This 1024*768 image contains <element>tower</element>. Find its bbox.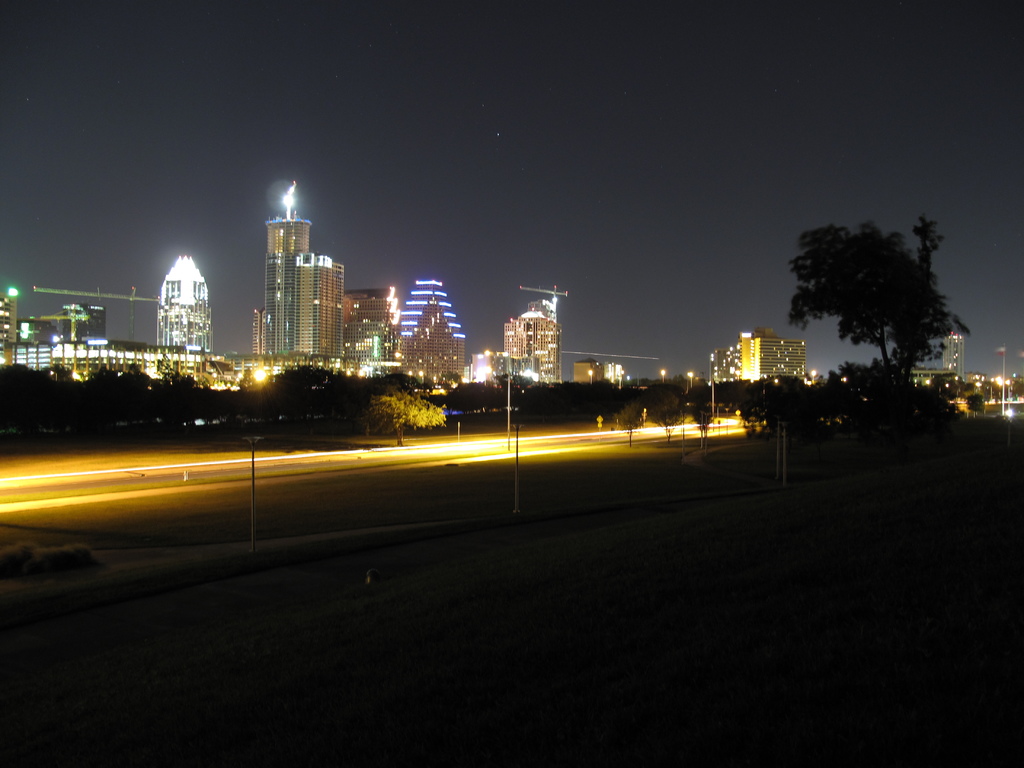
bbox=[739, 330, 808, 395].
